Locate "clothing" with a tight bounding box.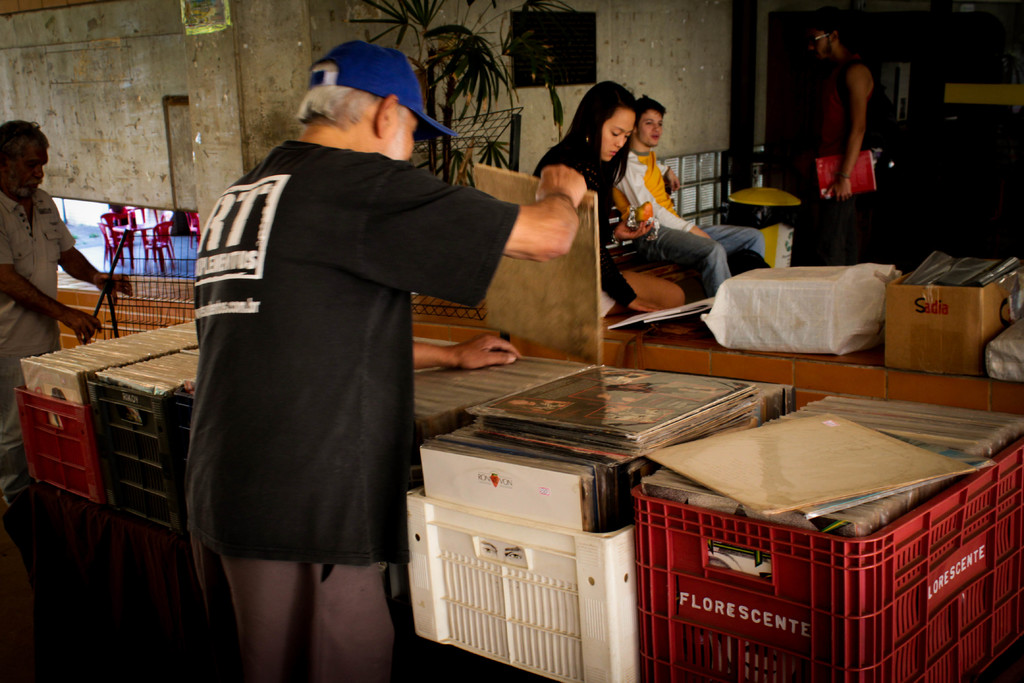
0,188,80,450.
